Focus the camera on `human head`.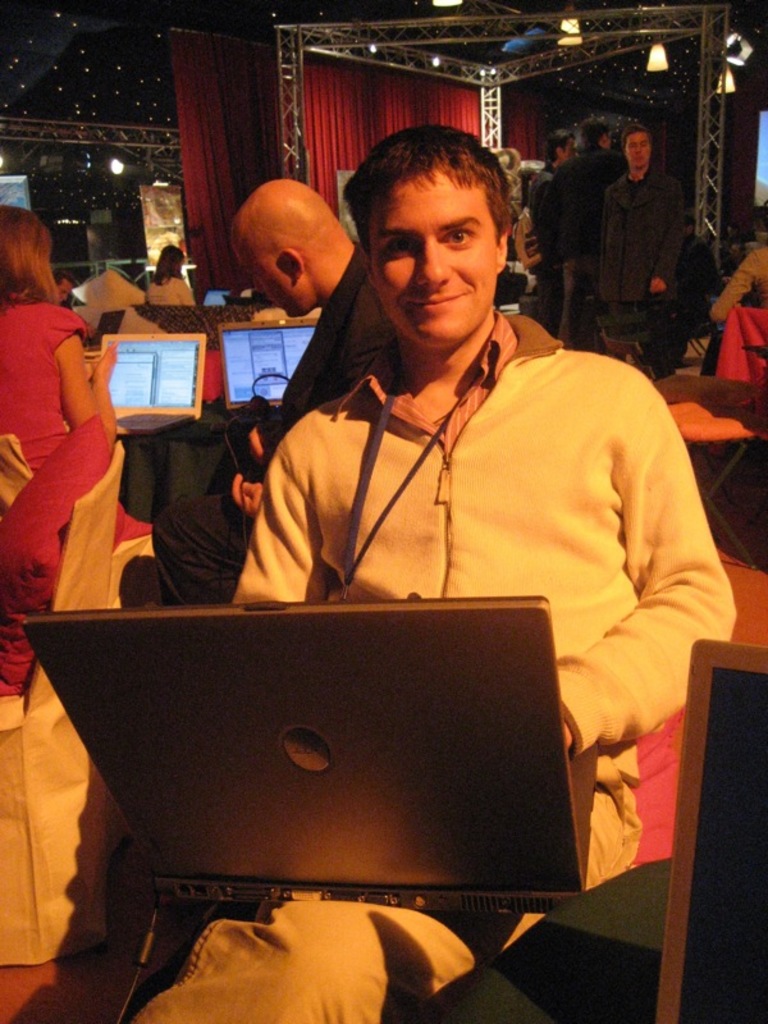
Focus region: select_region(623, 124, 652, 170).
